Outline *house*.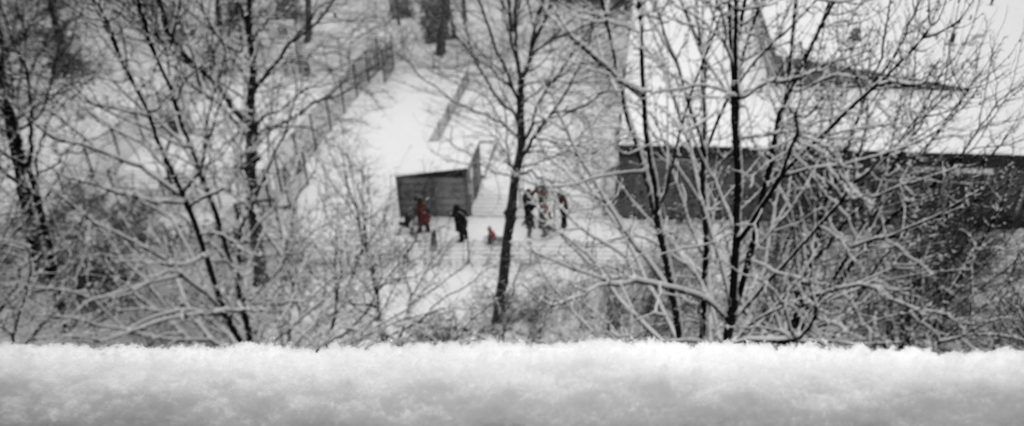
Outline: x1=394, y1=135, x2=478, y2=218.
